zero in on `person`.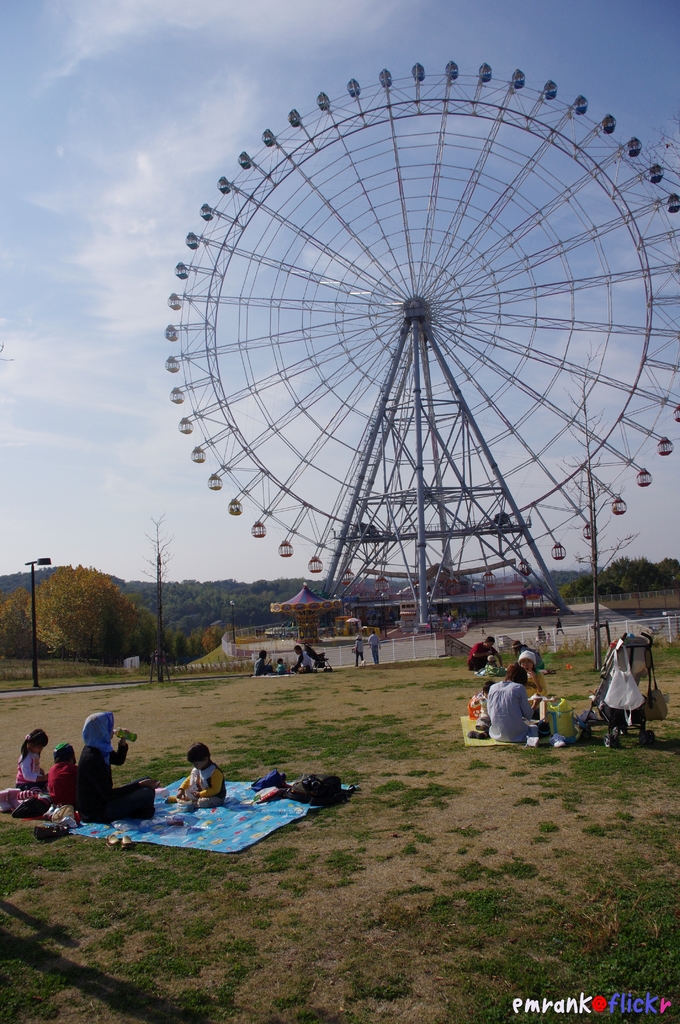
Zeroed in: [x1=371, y1=631, x2=382, y2=671].
